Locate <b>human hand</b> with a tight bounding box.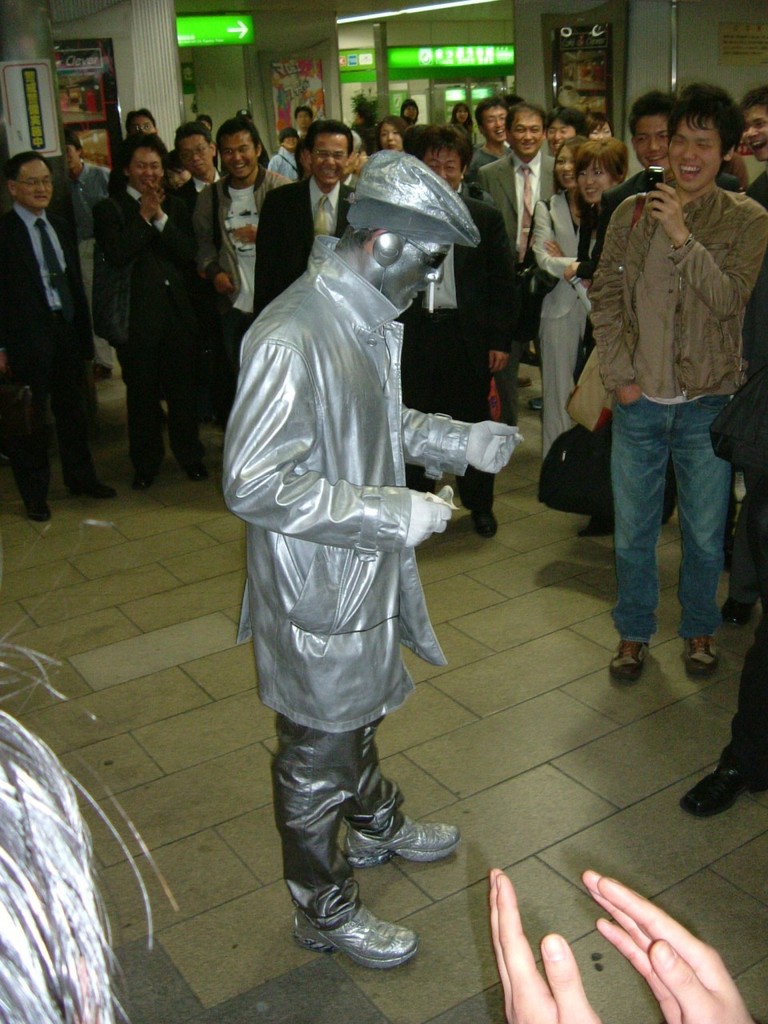
[645,181,683,236].
